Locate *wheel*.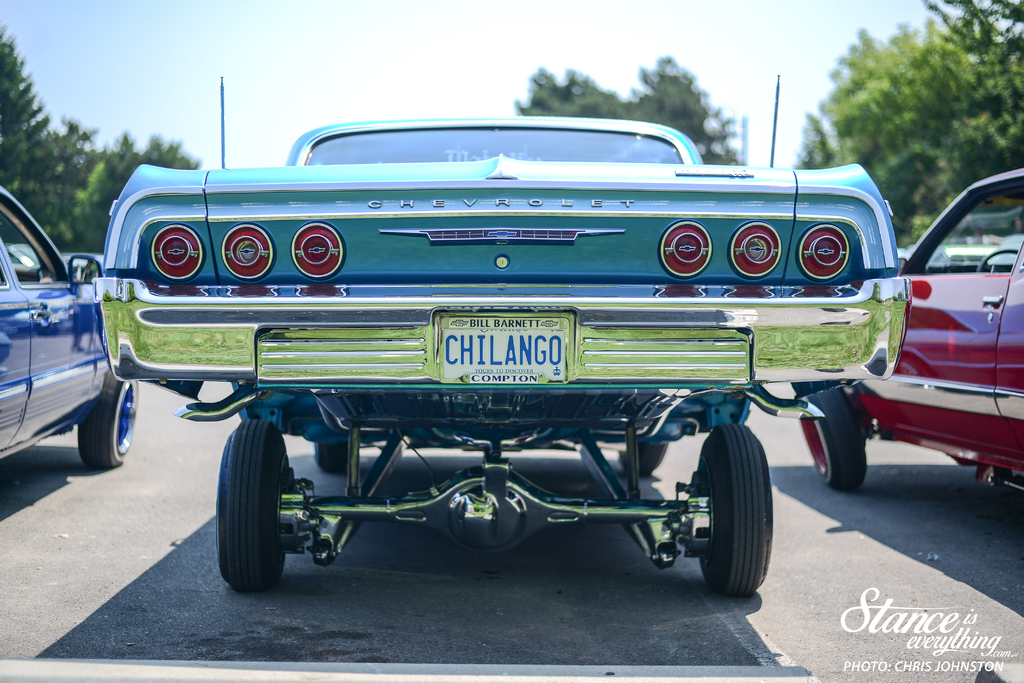
Bounding box: box(79, 372, 141, 472).
